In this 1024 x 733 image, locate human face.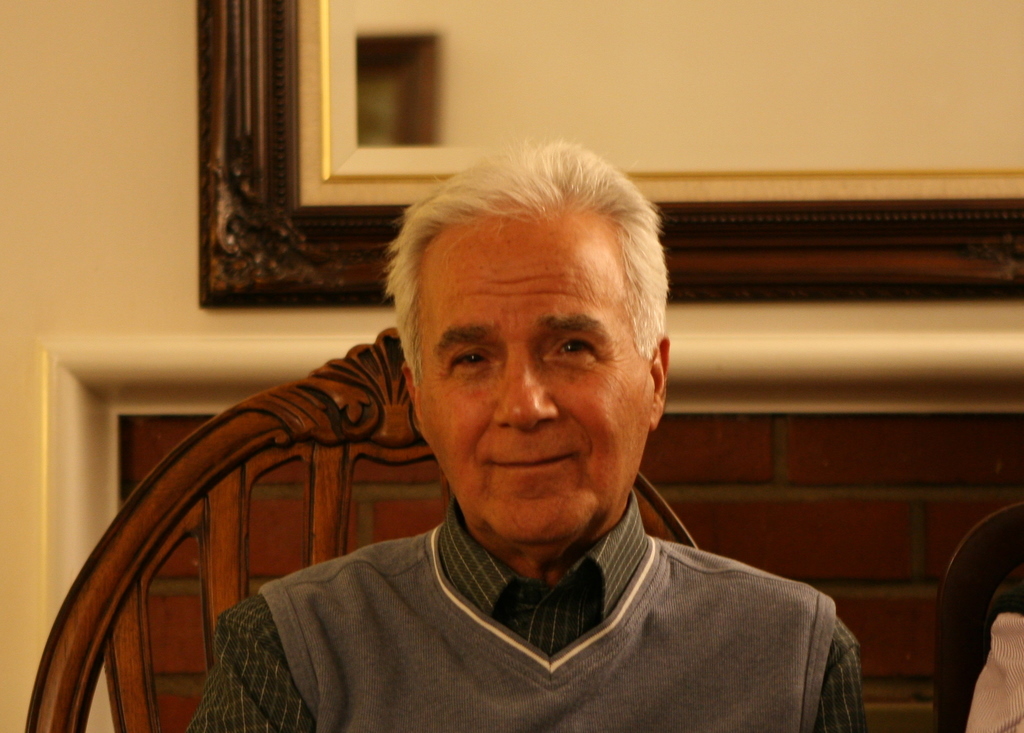
Bounding box: (417, 212, 650, 548).
